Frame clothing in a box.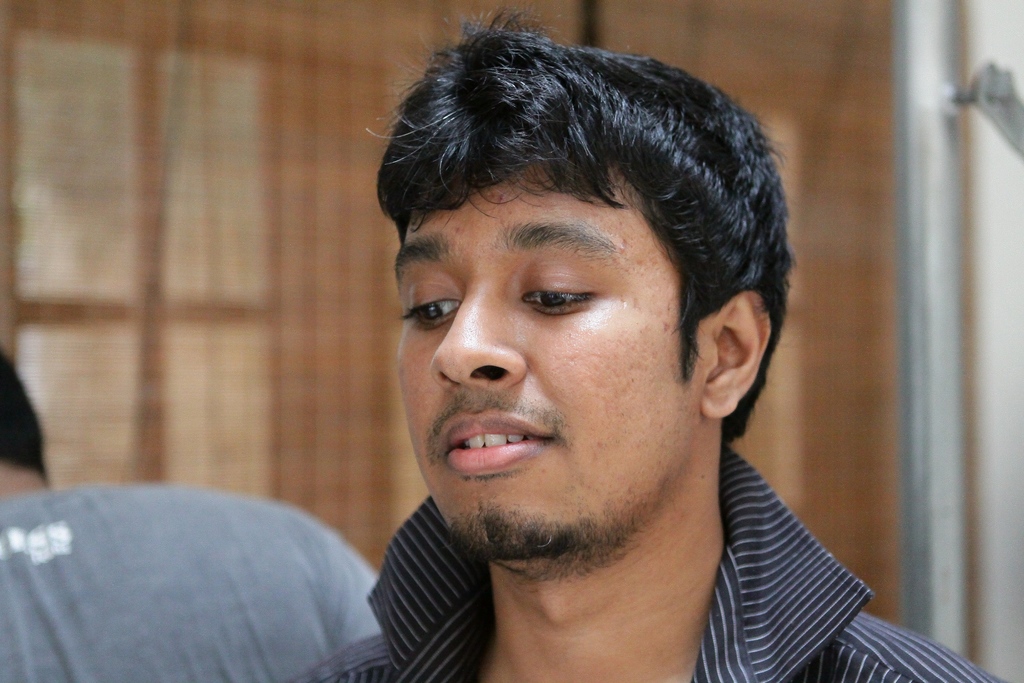
0, 450, 411, 669.
